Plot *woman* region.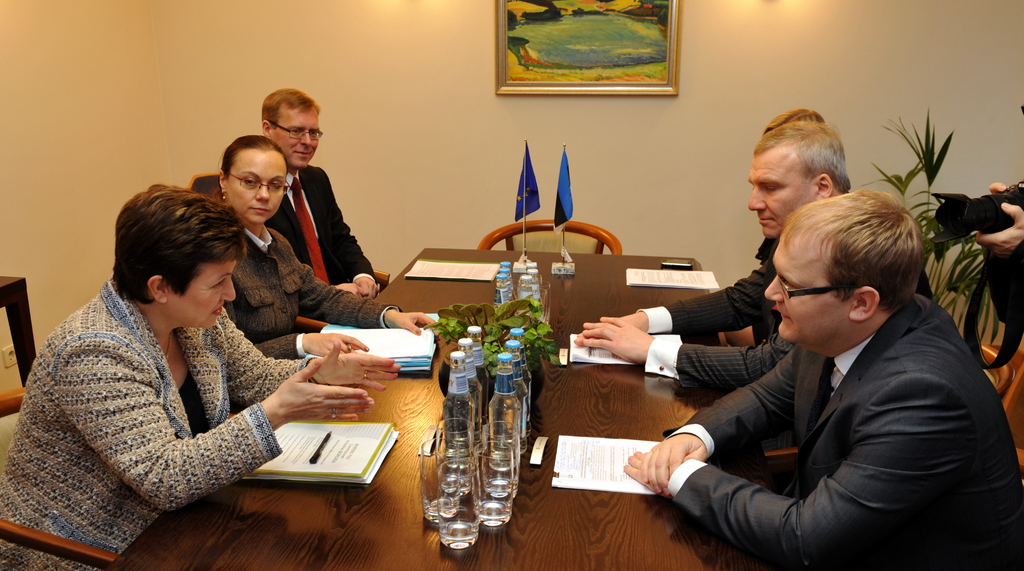
Plotted at (0, 185, 404, 570).
